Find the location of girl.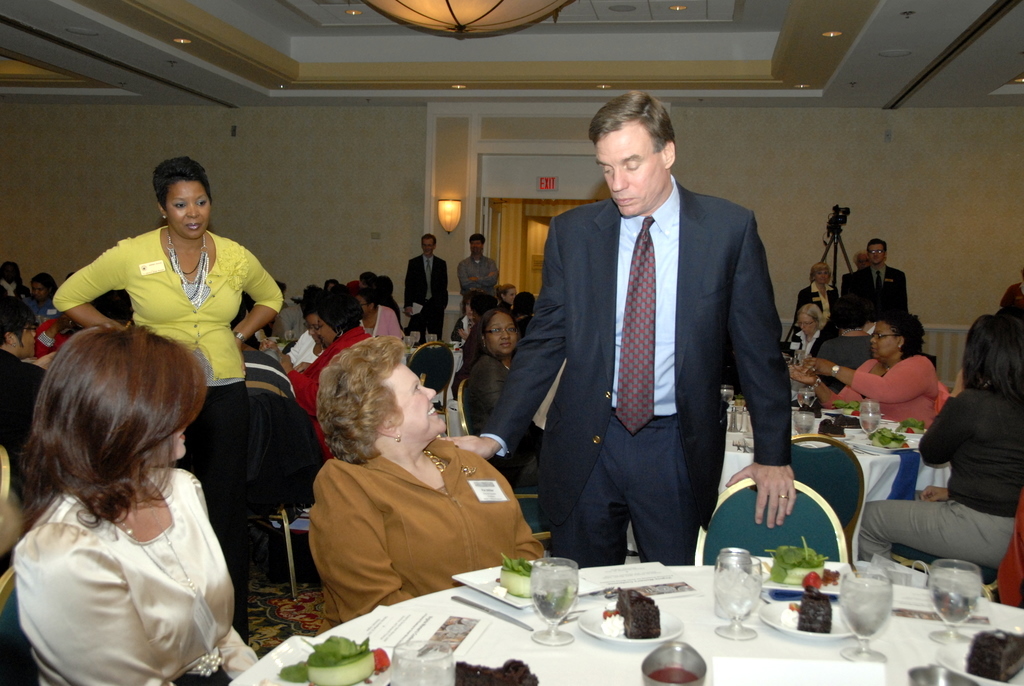
Location: x1=12 y1=328 x2=257 y2=685.
